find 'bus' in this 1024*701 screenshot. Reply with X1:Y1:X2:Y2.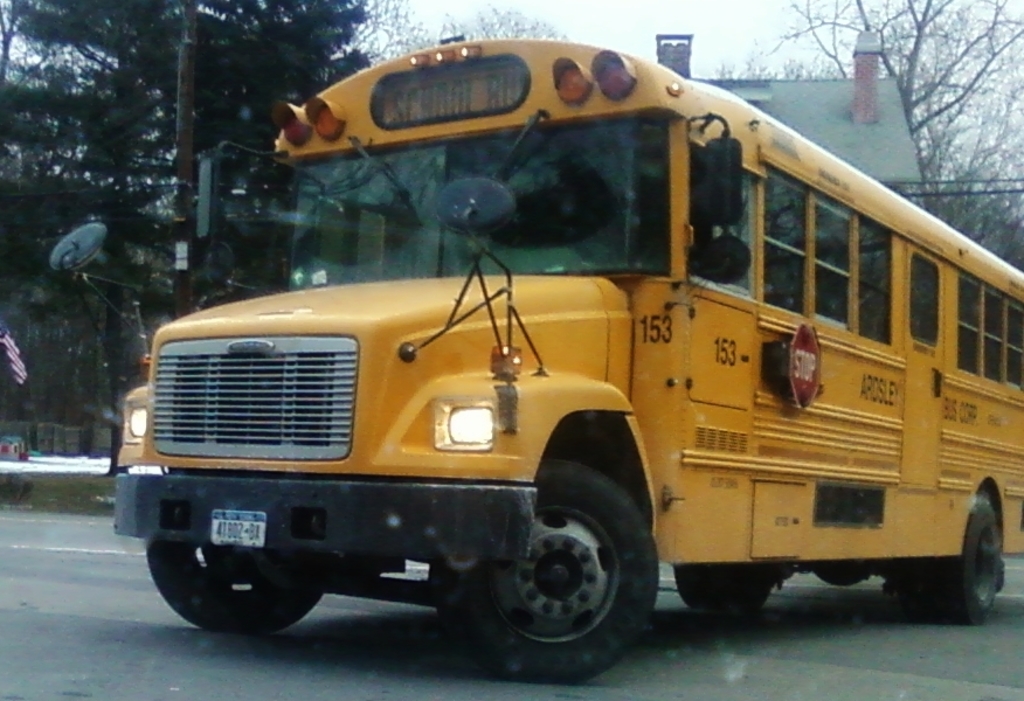
54:18:1023:689.
